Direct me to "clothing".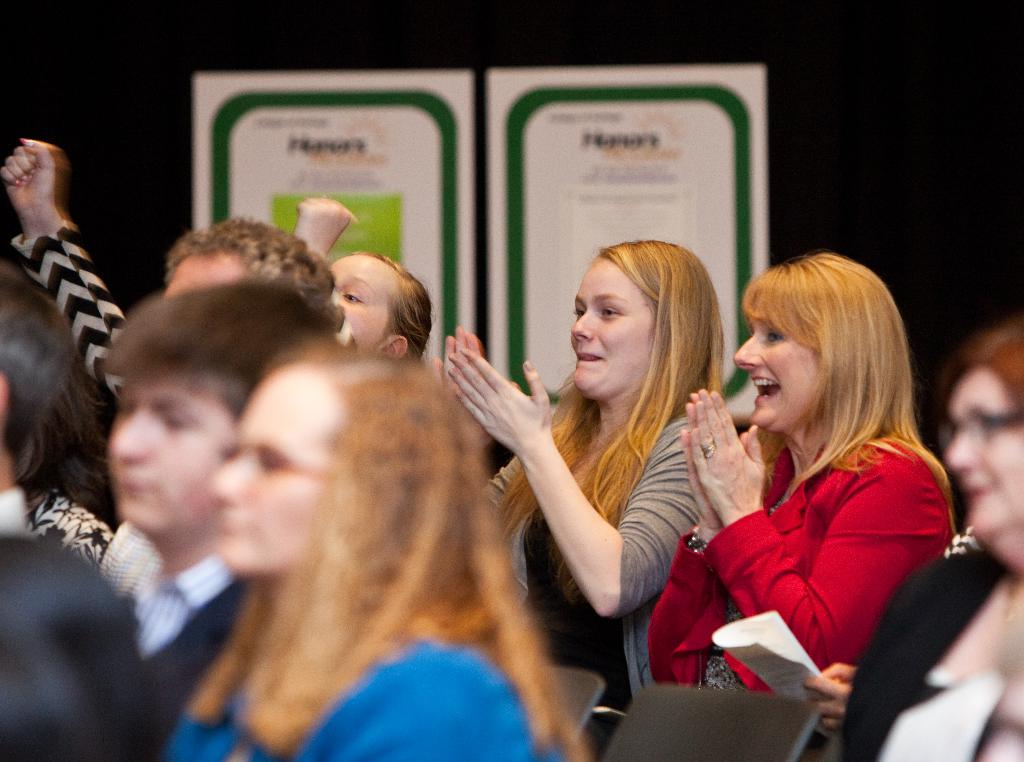
Direction: 480,414,695,740.
